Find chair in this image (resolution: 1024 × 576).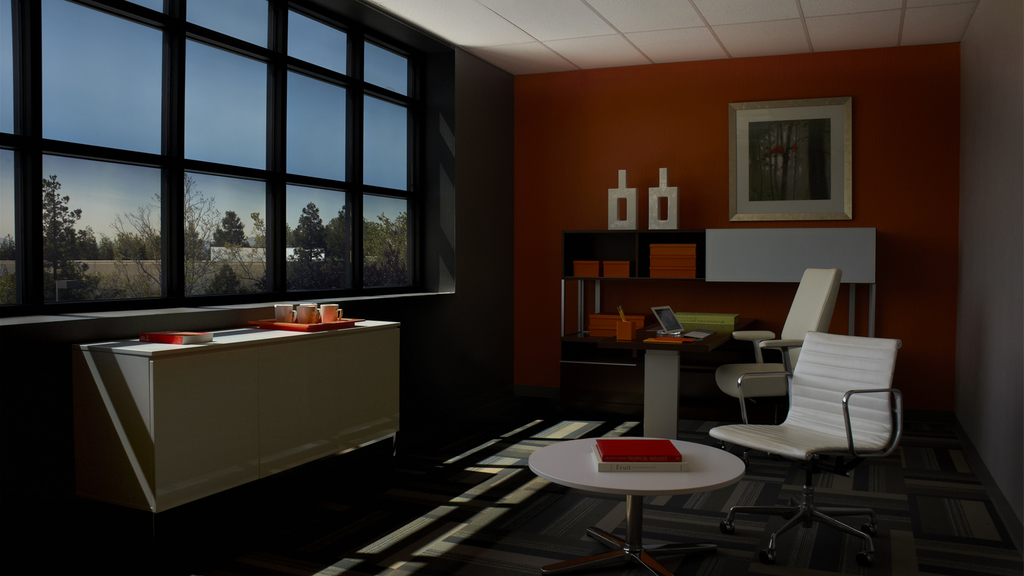
[left=705, top=264, right=844, bottom=461].
